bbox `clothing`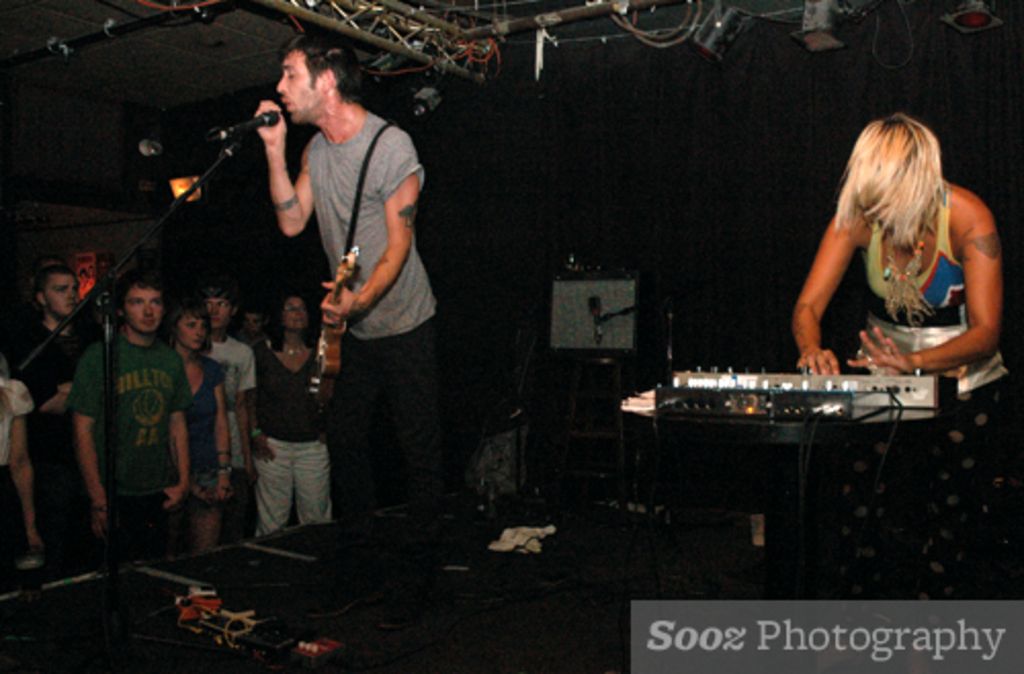
rect(825, 176, 1008, 596)
